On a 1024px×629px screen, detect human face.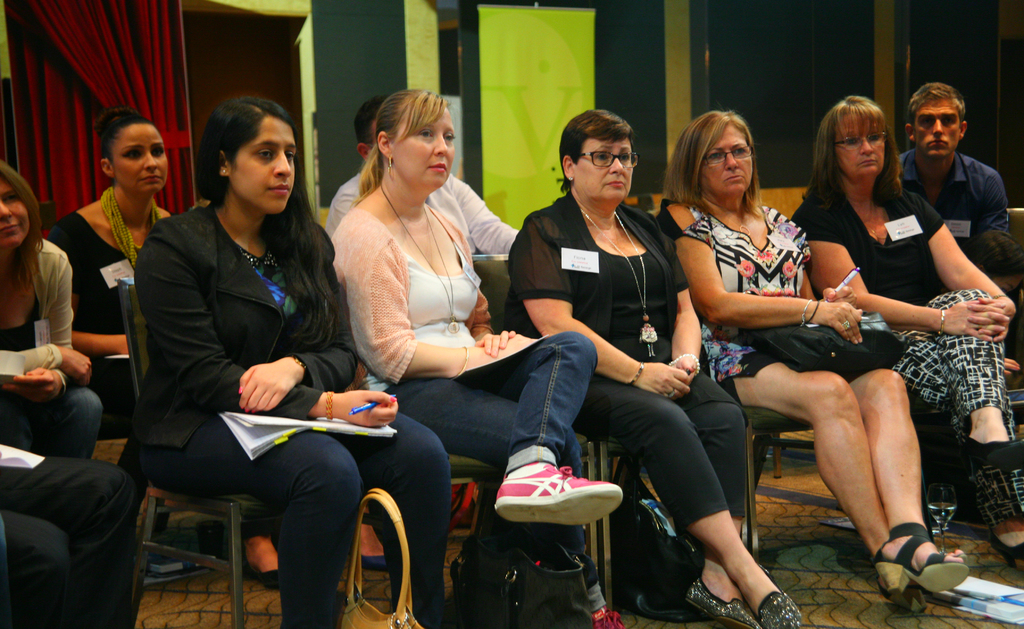
(left=224, top=108, right=296, bottom=215).
